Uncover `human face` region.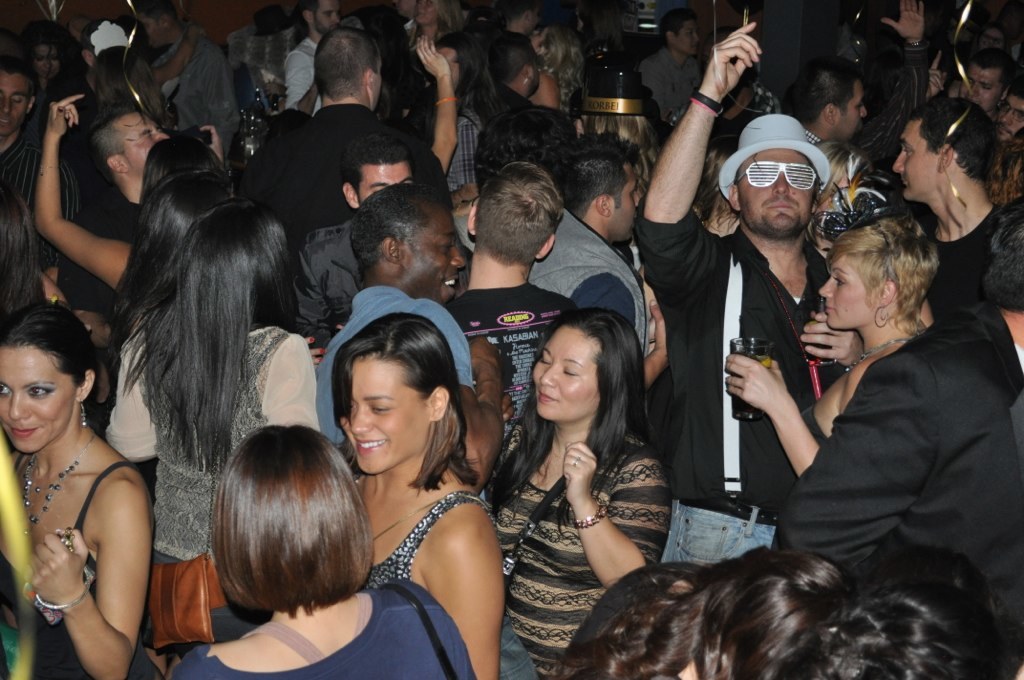
Uncovered: rect(817, 253, 877, 326).
